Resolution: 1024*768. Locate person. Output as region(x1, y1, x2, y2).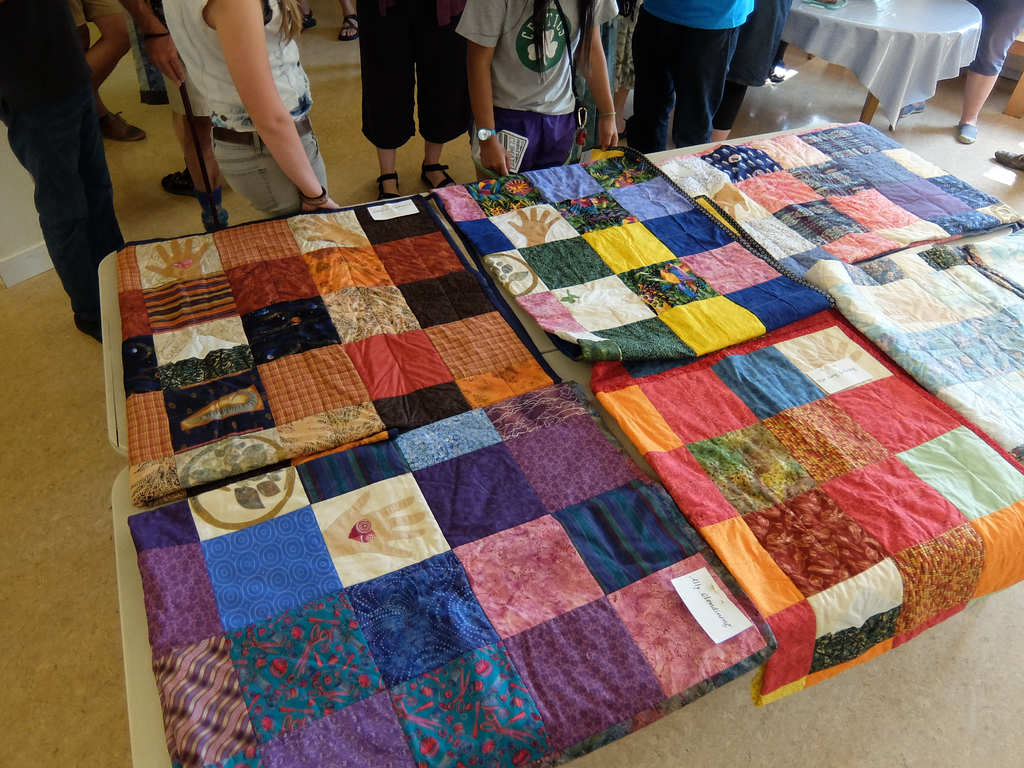
region(705, 0, 793, 145).
